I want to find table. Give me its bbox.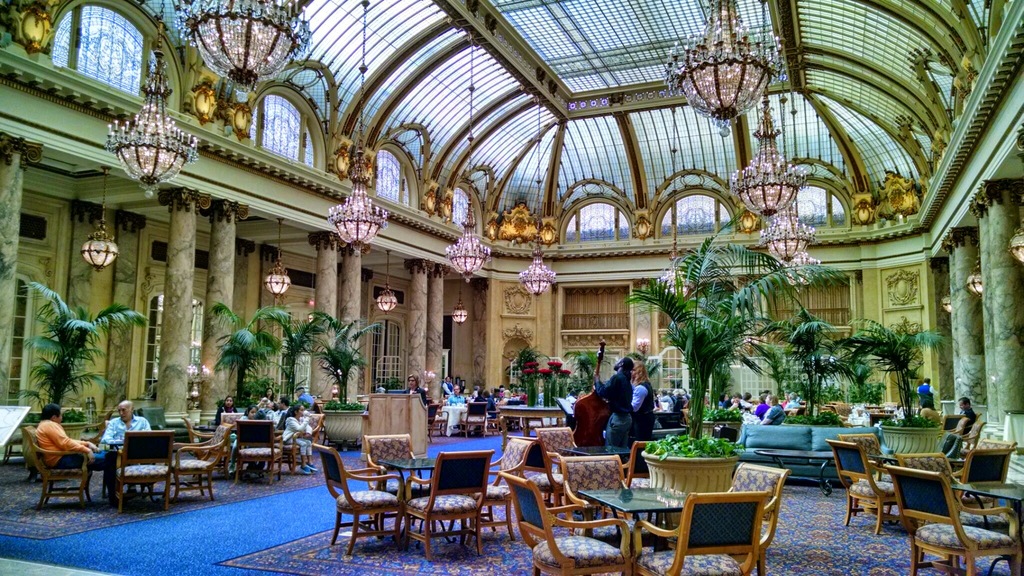
581/487/694/559.
